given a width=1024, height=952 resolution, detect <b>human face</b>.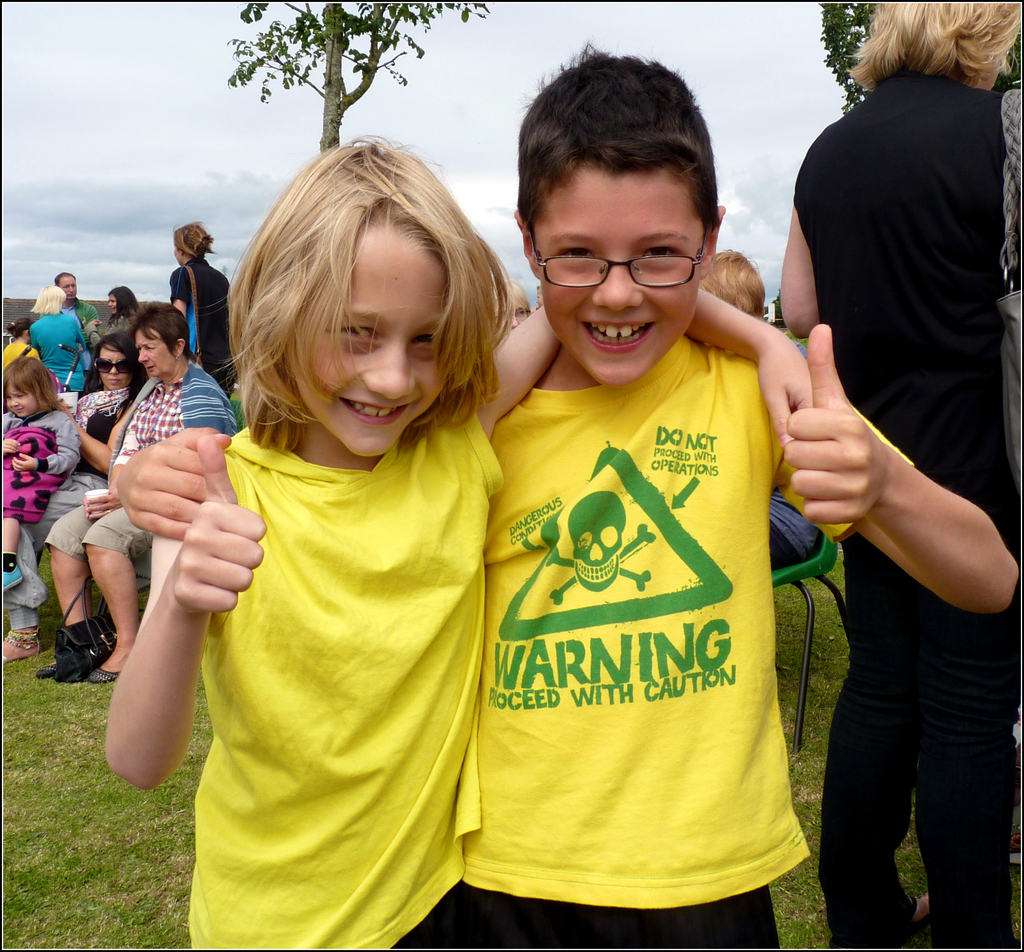
bbox=(141, 329, 173, 384).
